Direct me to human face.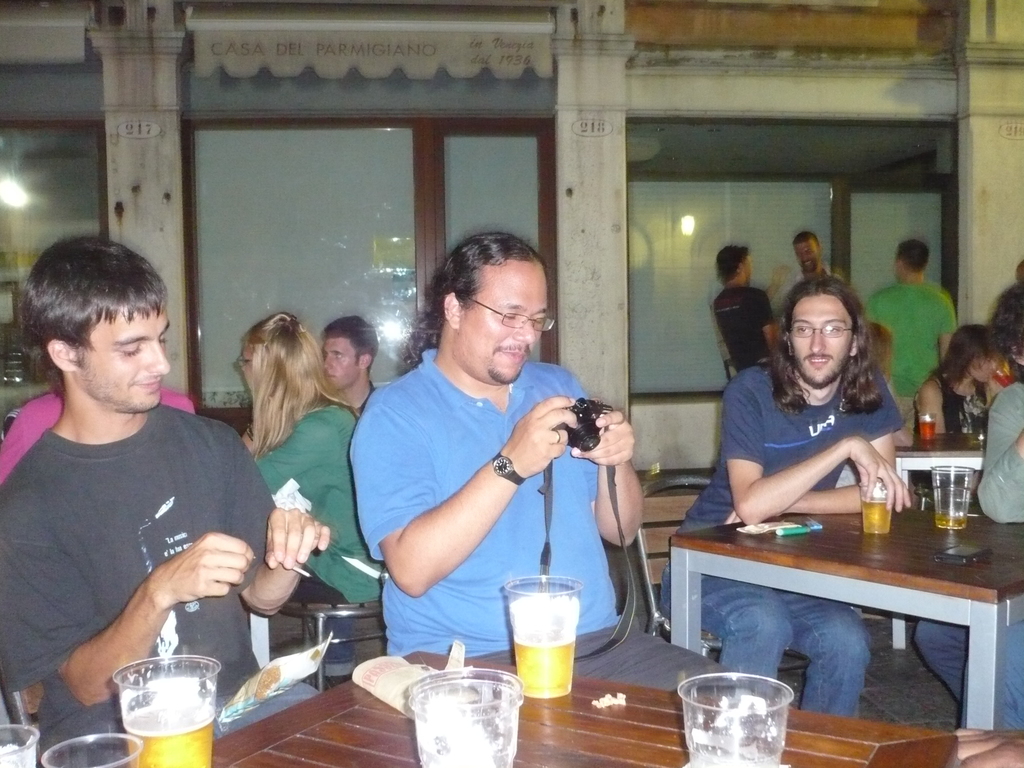
Direction: <bbox>75, 309, 170, 414</bbox>.
